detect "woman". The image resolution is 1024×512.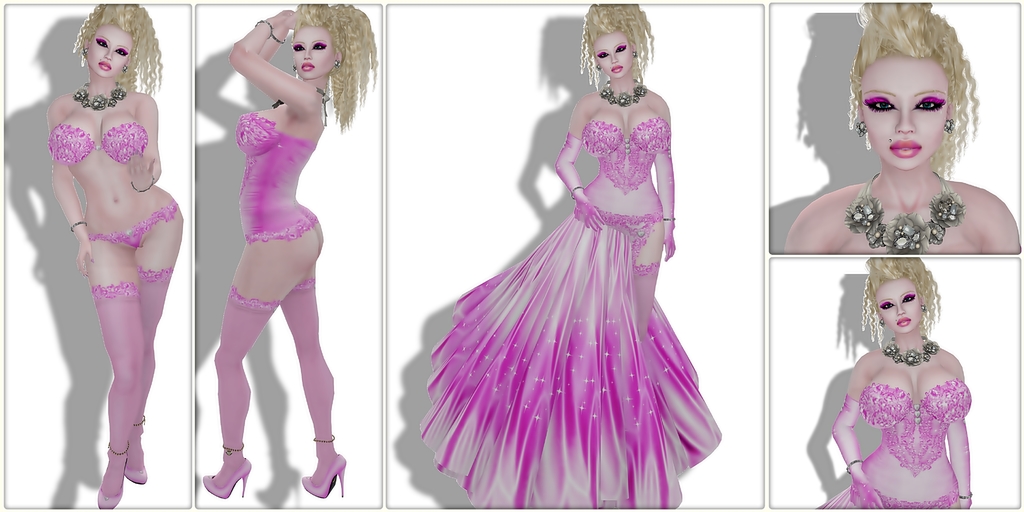
[x1=783, y1=4, x2=1018, y2=255].
